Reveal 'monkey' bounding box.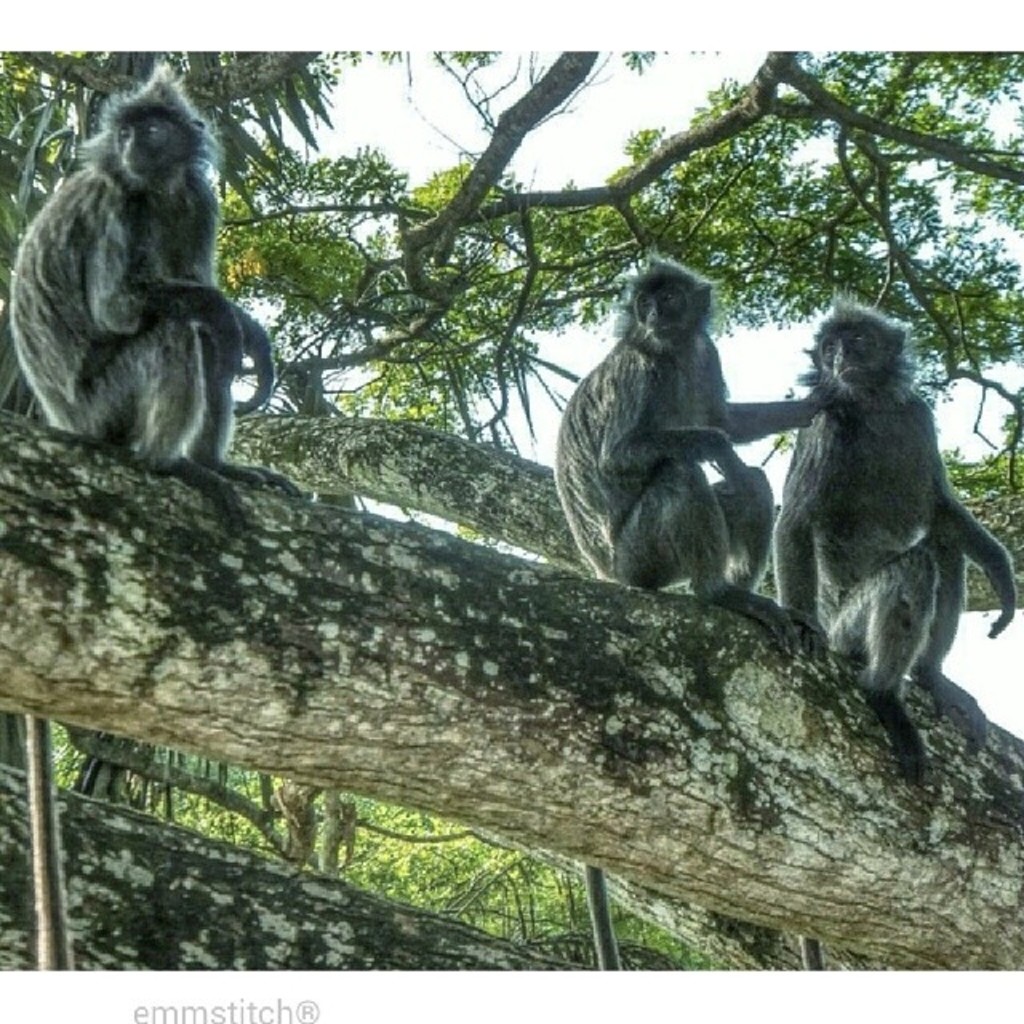
Revealed: <box>554,251,834,664</box>.
